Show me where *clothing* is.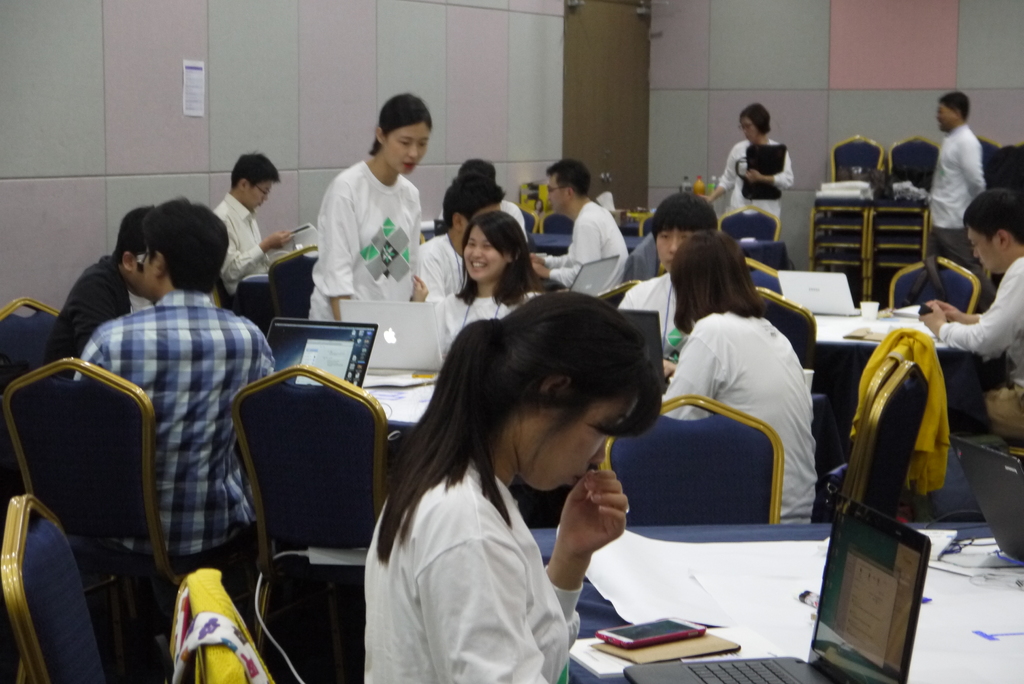
*clothing* is at 362, 457, 583, 683.
